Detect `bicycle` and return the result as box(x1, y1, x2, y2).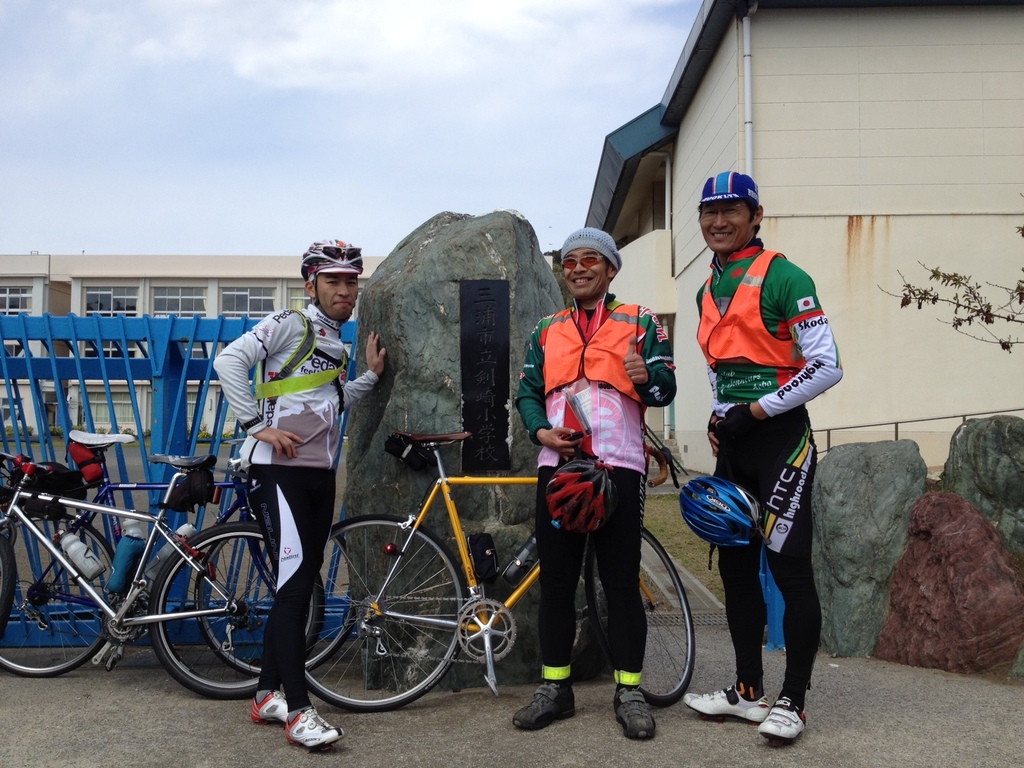
box(0, 461, 337, 708).
